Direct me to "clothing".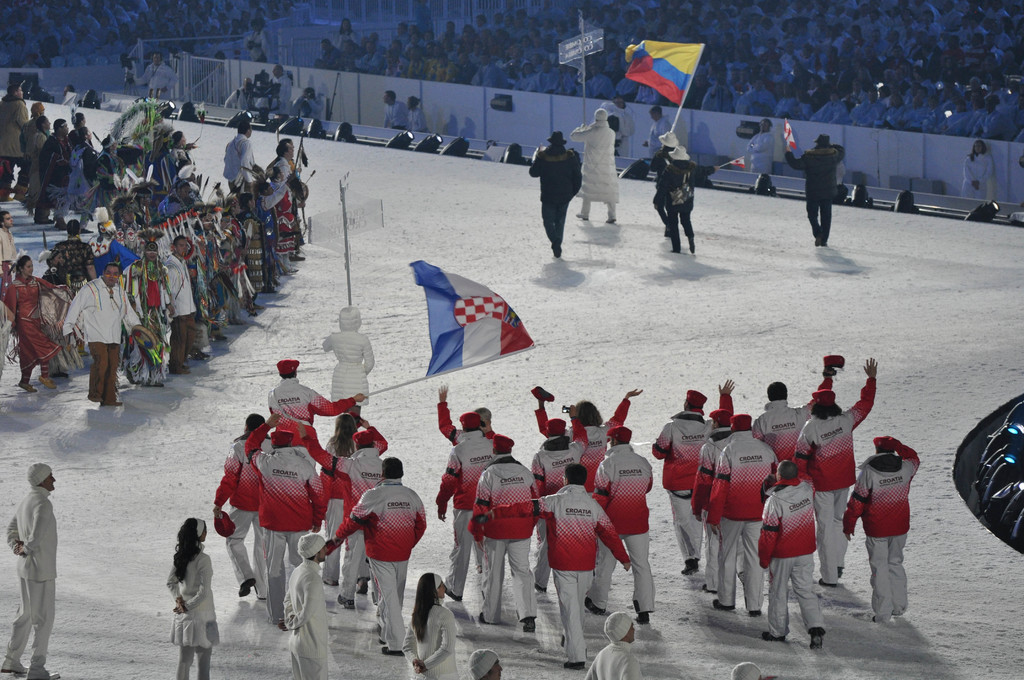
Direction: region(545, 62, 558, 95).
